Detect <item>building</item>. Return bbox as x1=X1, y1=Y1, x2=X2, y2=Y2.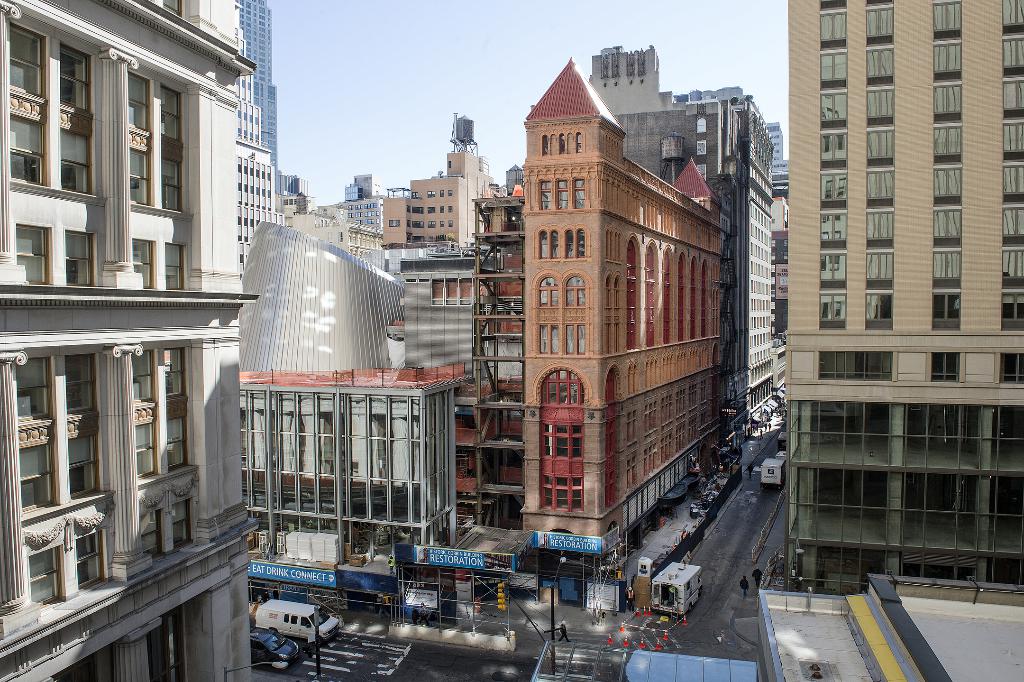
x1=239, y1=0, x2=276, y2=195.
